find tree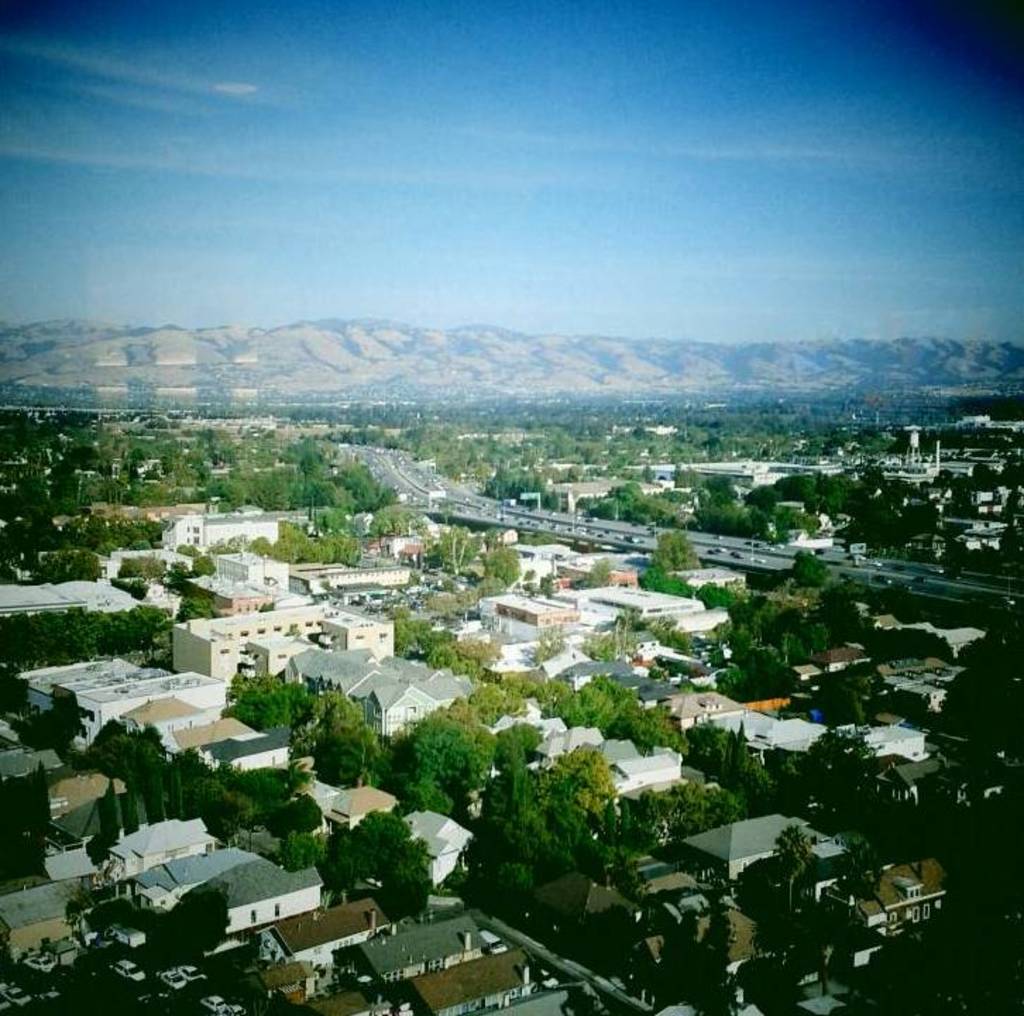
[856,461,948,550]
